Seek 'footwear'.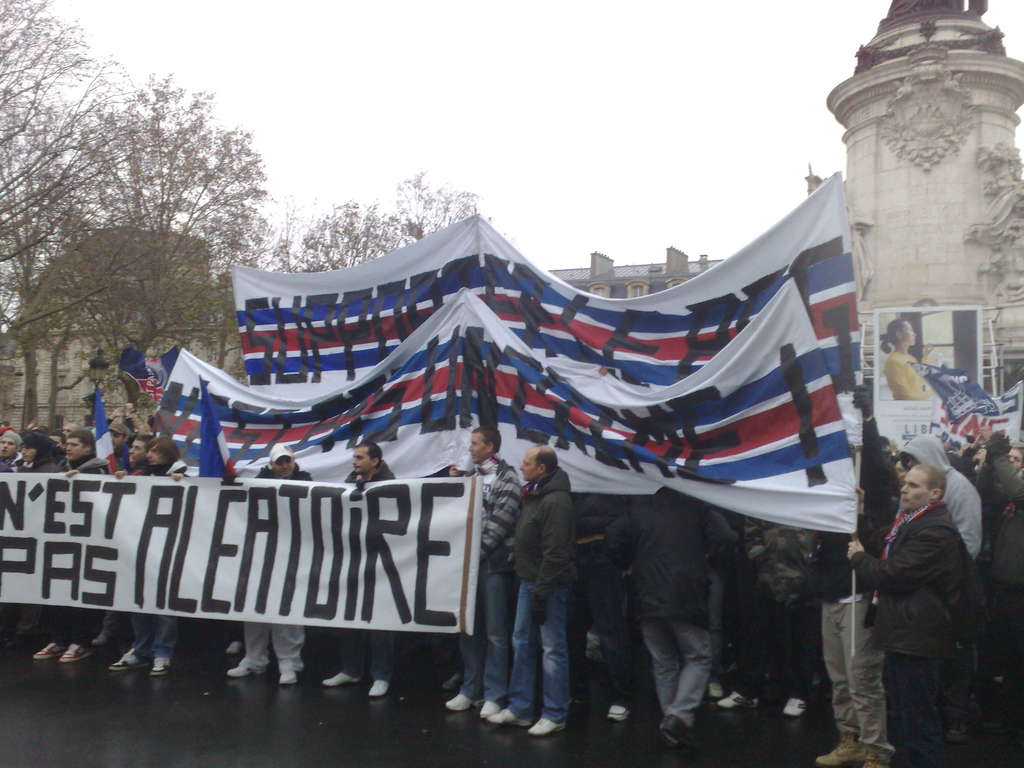
bbox=[229, 638, 245, 654].
